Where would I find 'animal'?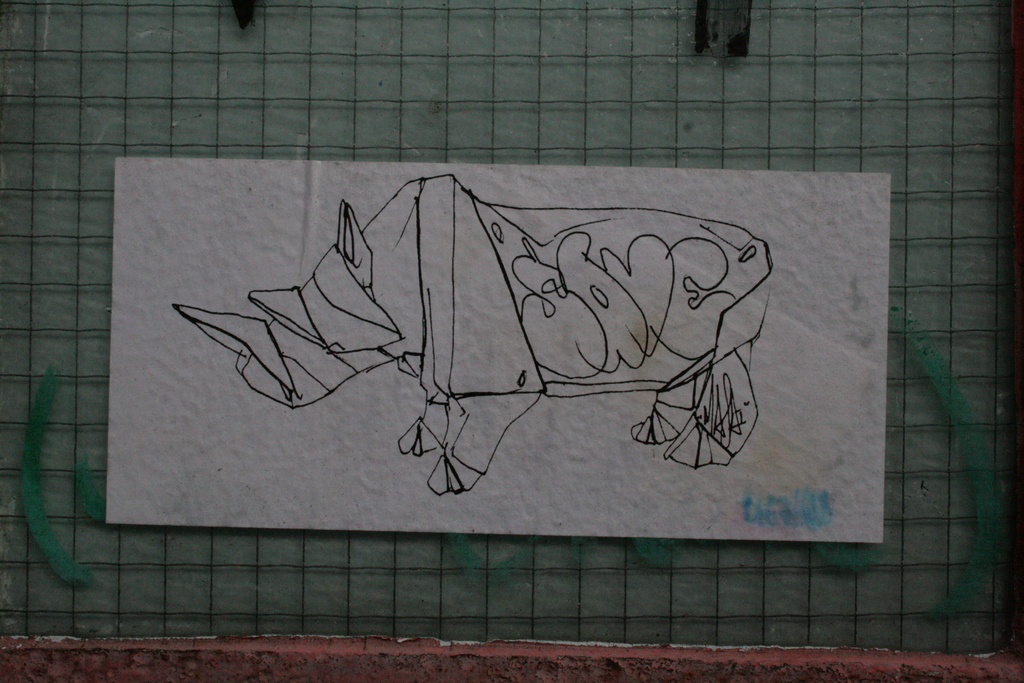
At 172/176/776/493.
